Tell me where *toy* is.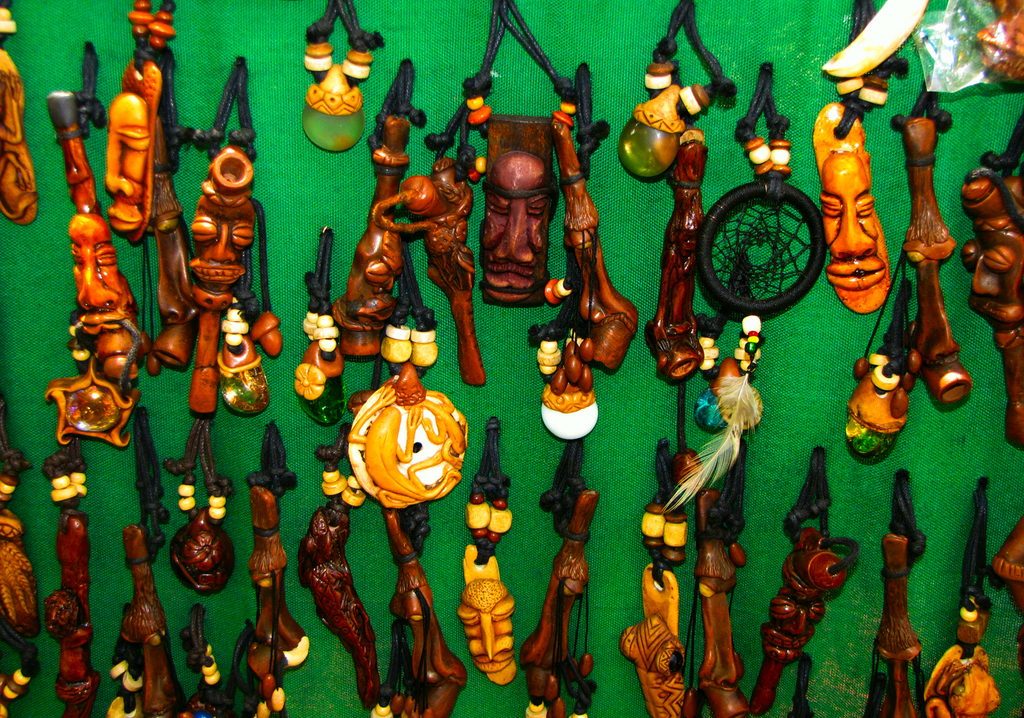
*toy* is at <bbox>616, 440, 703, 717</bbox>.
